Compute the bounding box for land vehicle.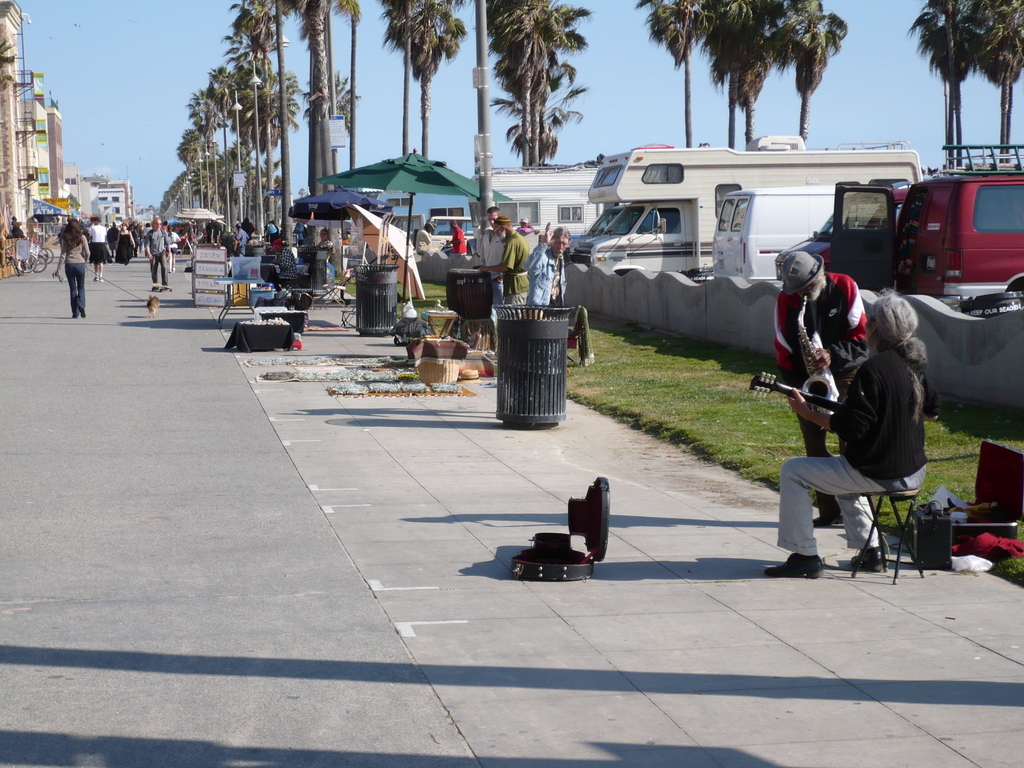
bbox=[469, 161, 605, 263].
